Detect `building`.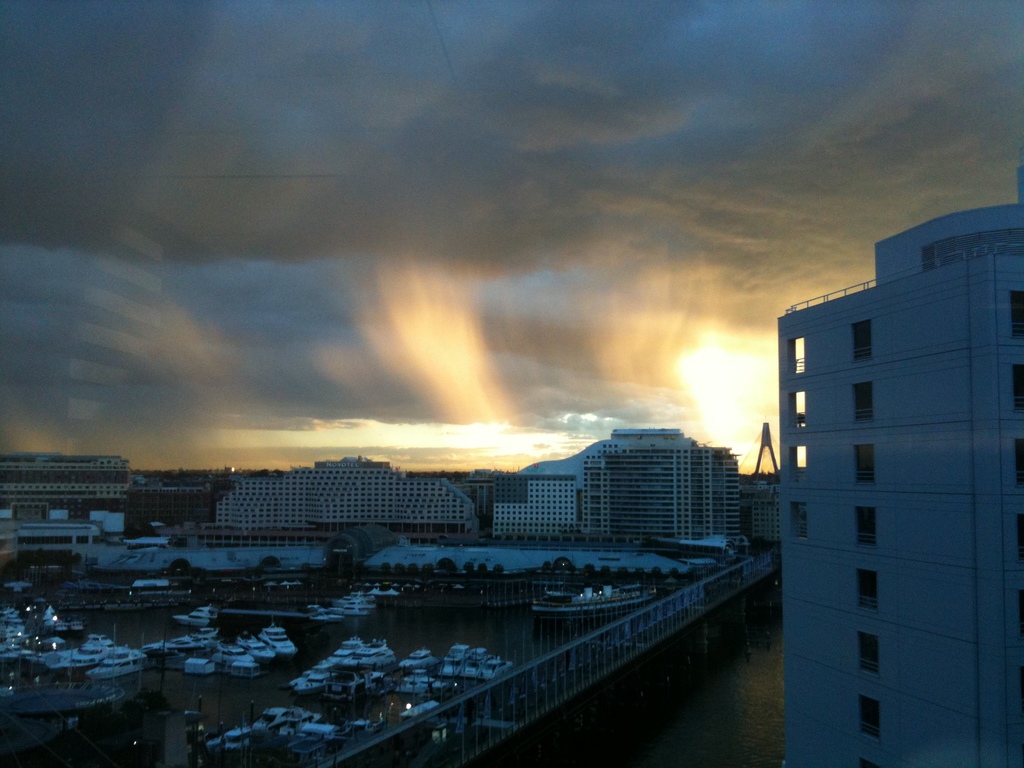
Detected at box=[213, 460, 477, 535].
